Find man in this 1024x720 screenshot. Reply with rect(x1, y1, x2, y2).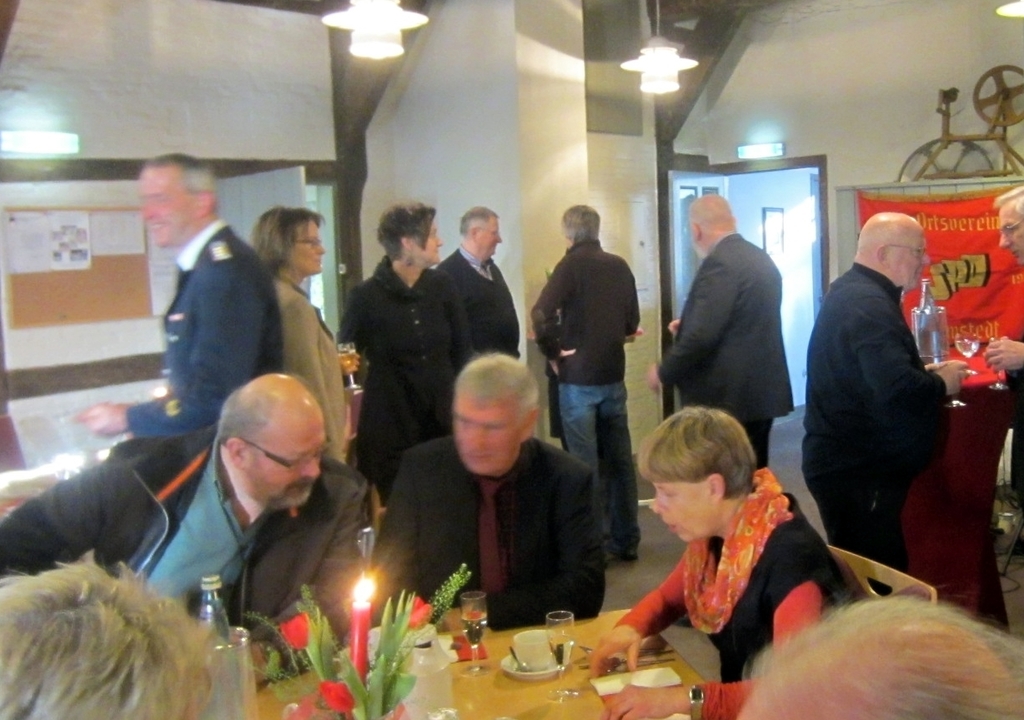
rect(329, 198, 474, 501).
